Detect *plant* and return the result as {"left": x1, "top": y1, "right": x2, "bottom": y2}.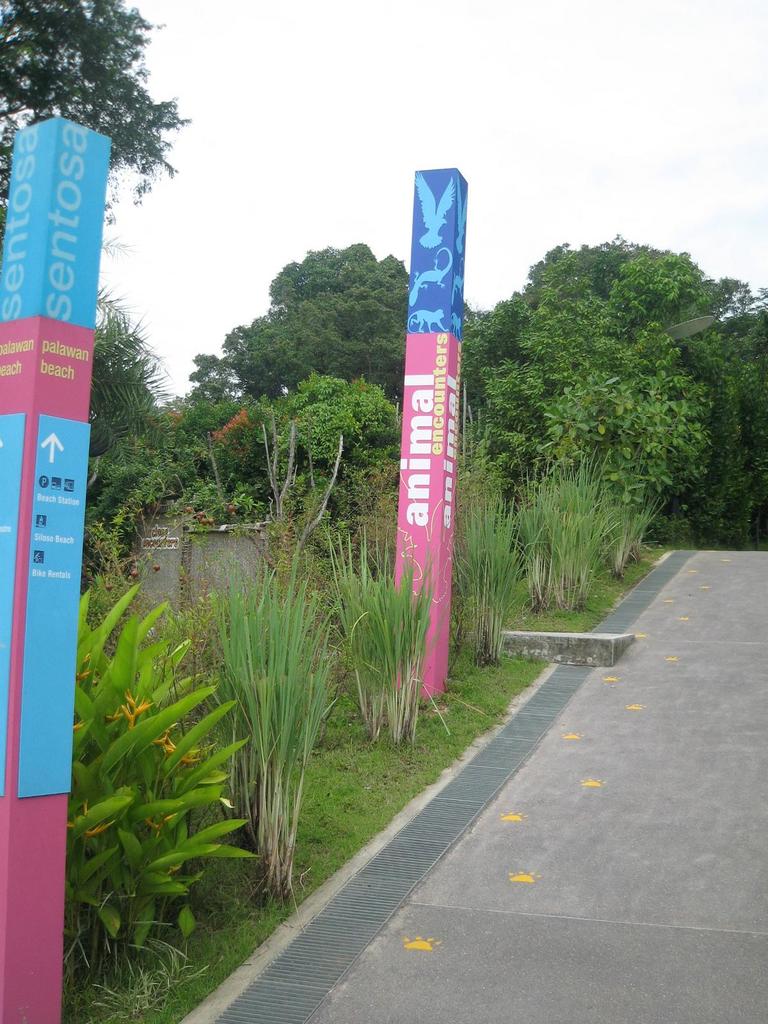
{"left": 282, "top": 652, "right": 548, "bottom": 915}.
